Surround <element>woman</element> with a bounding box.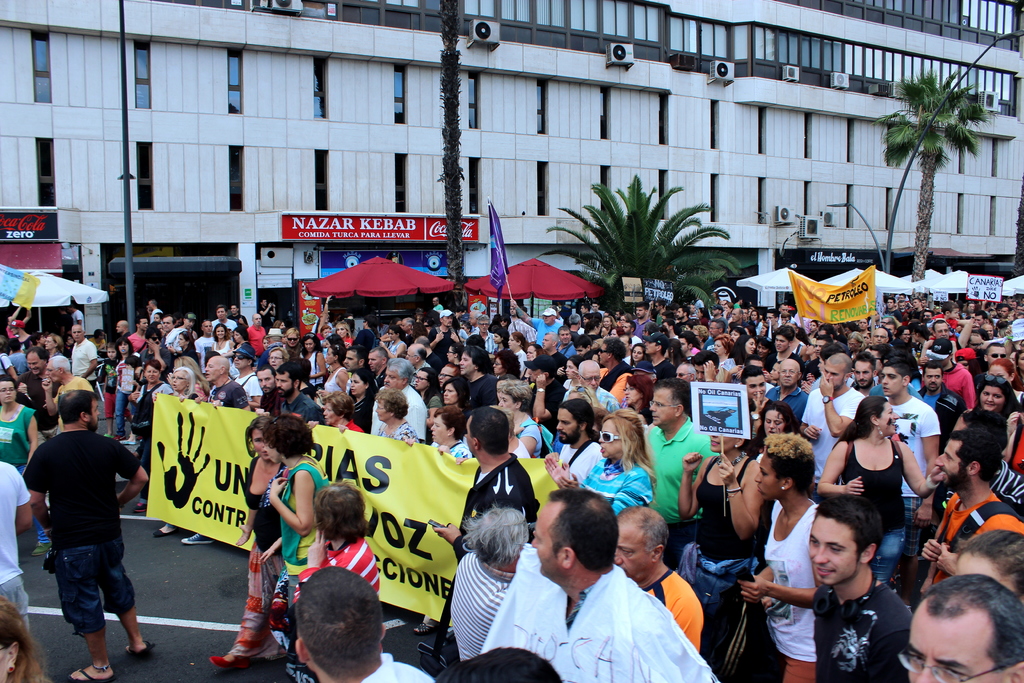
<box>741,397,814,462</box>.
